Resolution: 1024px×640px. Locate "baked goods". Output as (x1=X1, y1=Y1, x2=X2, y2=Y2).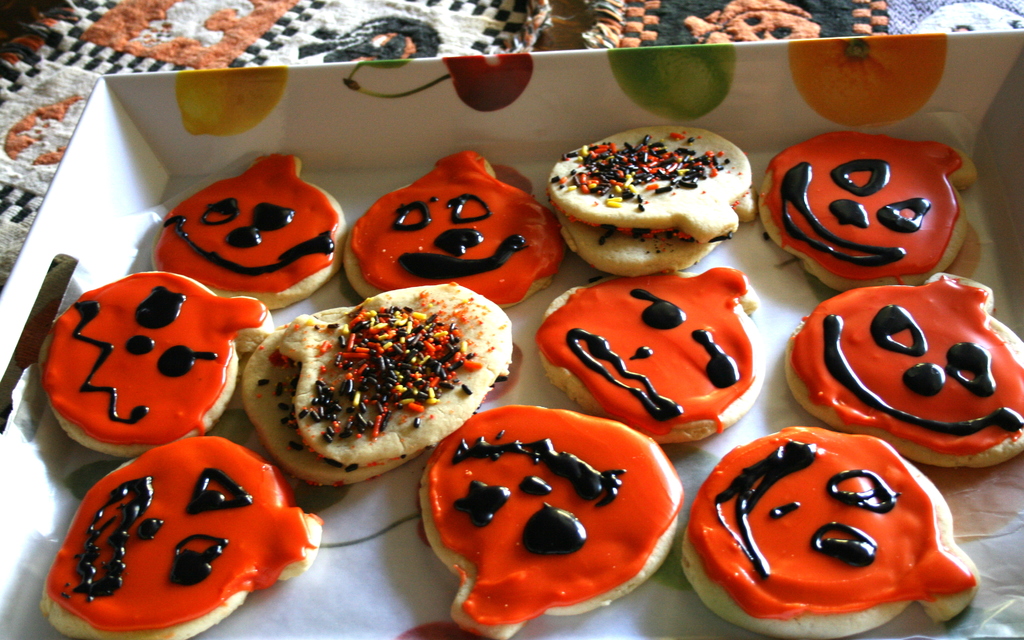
(x1=344, y1=152, x2=564, y2=310).
